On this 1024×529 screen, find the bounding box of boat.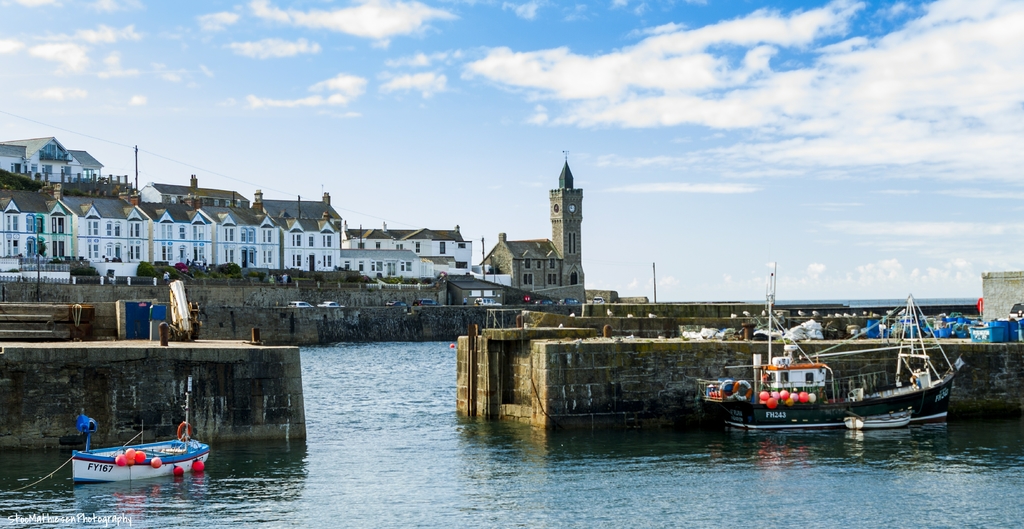
Bounding box: <box>68,383,209,482</box>.
